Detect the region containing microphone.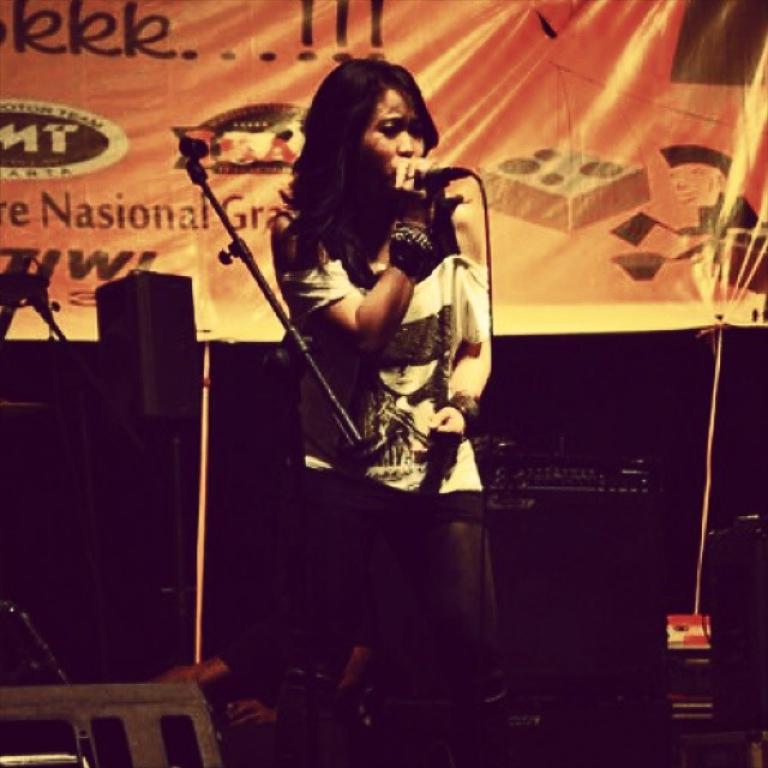
Rect(410, 161, 485, 200).
